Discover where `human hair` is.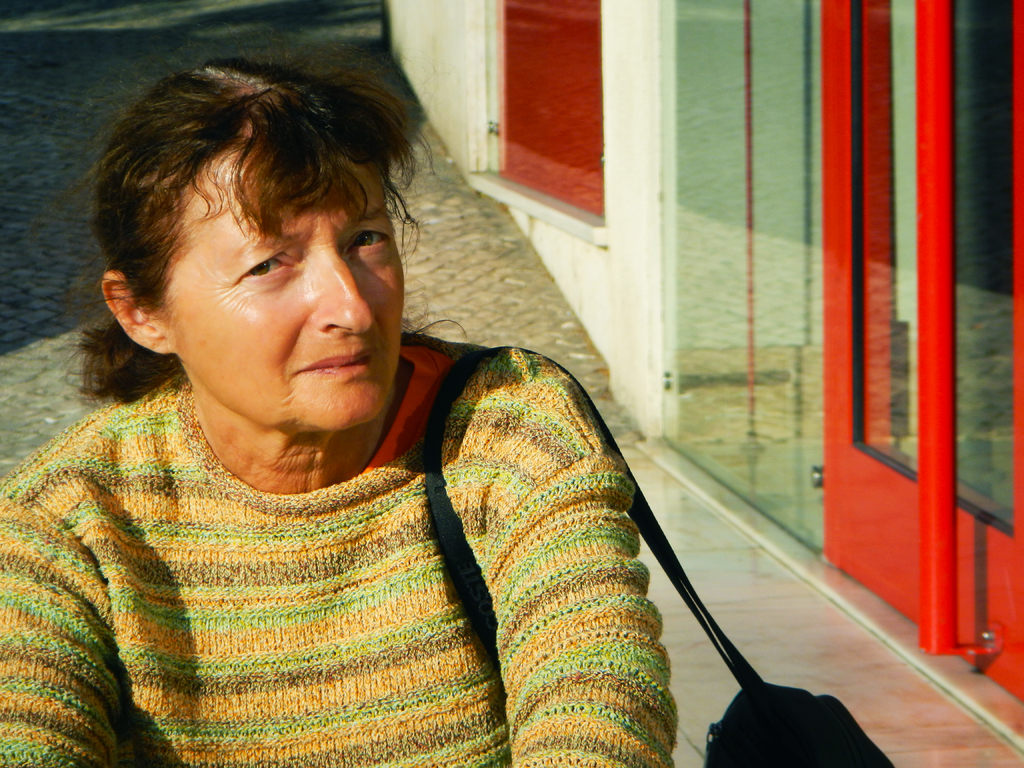
Discovered at crop(88, 26, 428, 410).
